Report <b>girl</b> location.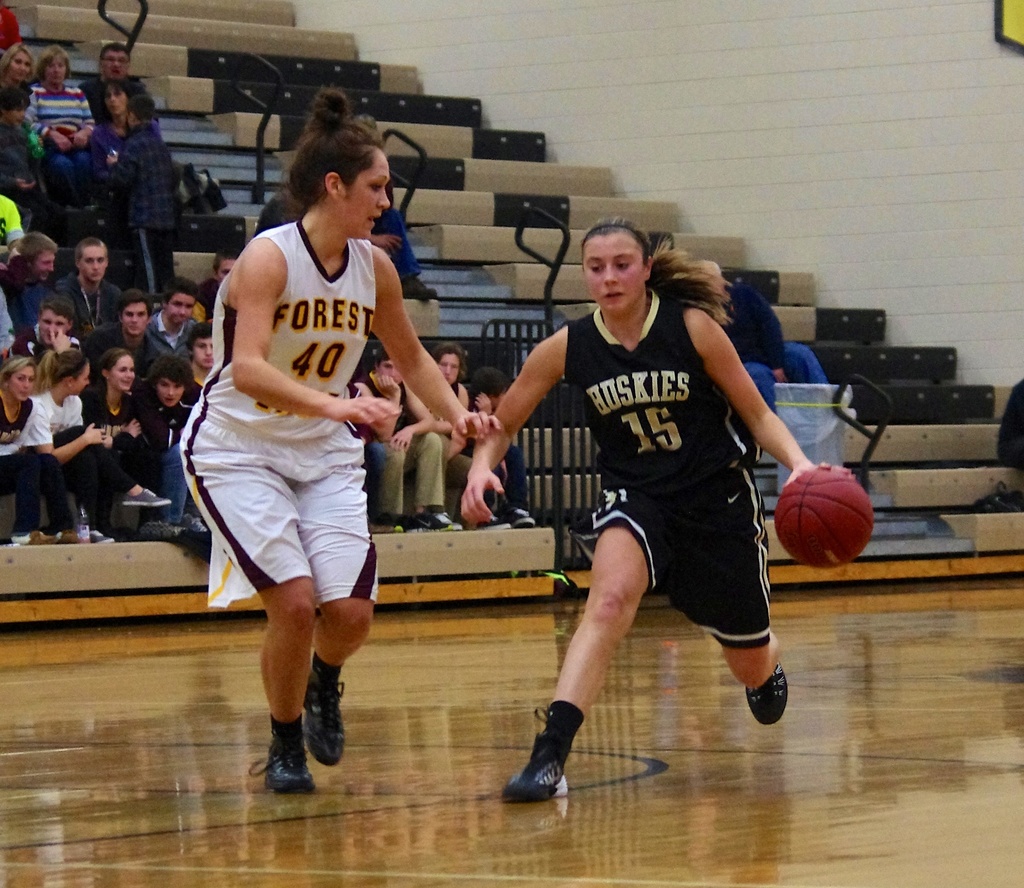
Report: box(82, 349, 140, 545).
